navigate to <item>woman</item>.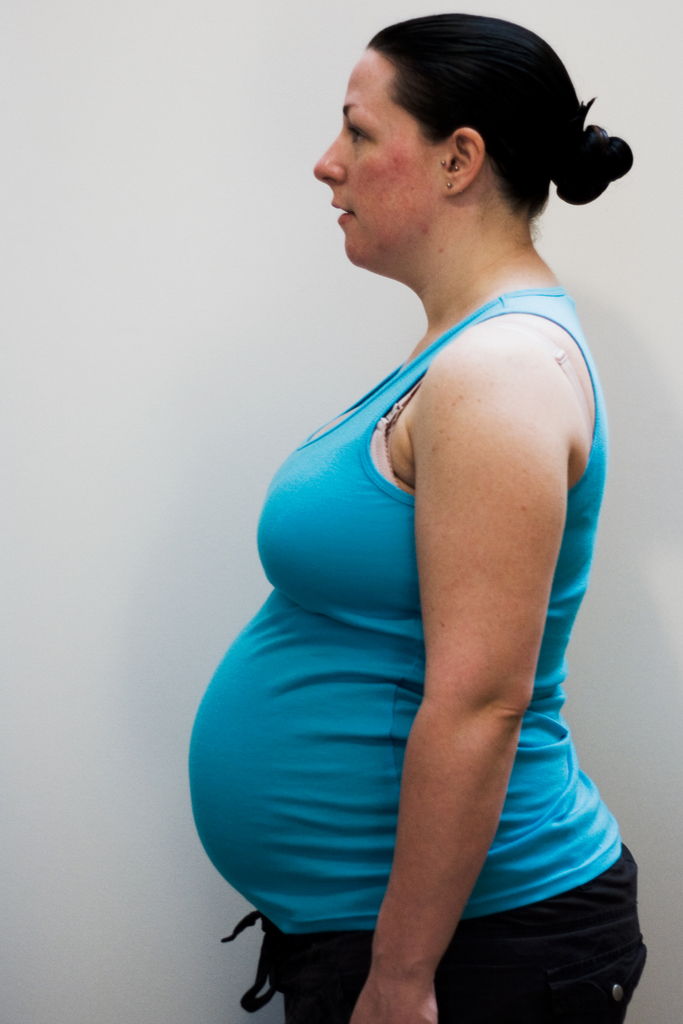
Navigation target: detection(183, 0, 625, 1023).
